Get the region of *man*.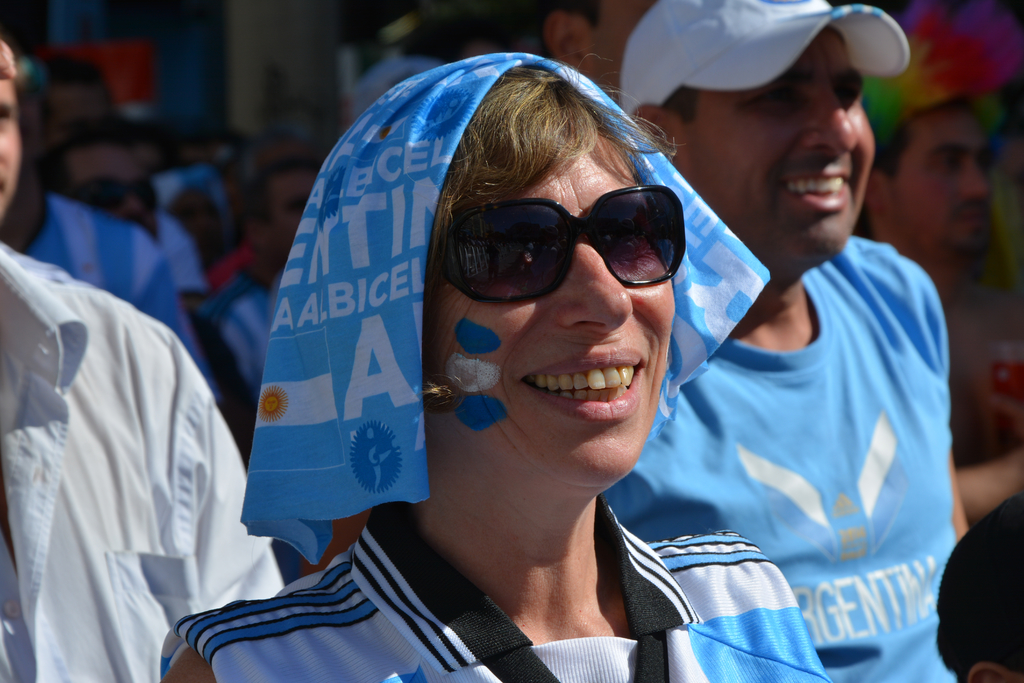
left=0, top=4, right=225, bottom=405.
